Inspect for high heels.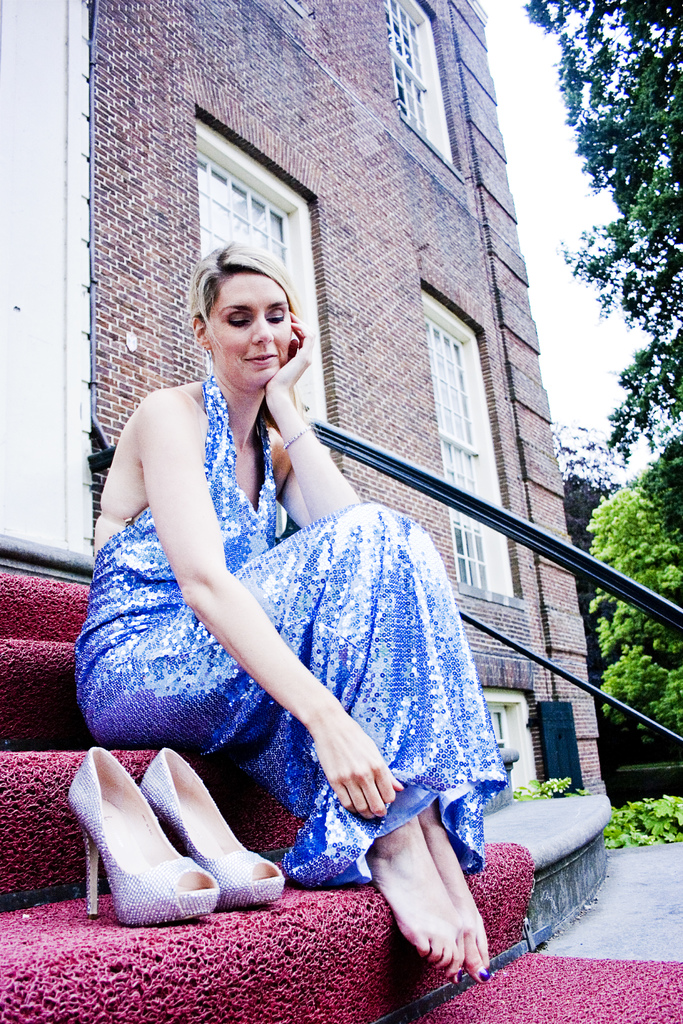
Inspection: Rect(85, 772, 284, 929).
